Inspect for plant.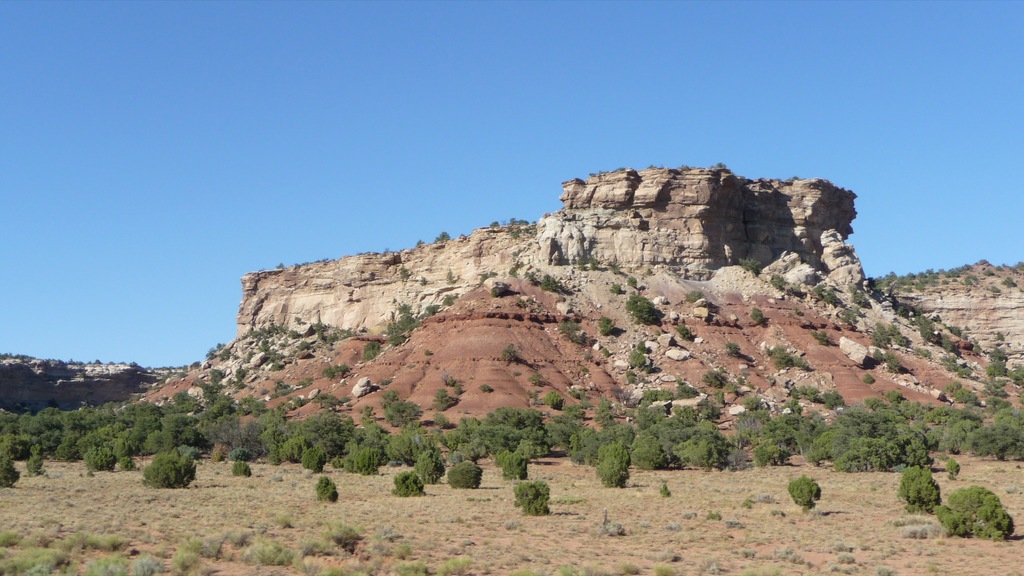
Inspection: {"x1": 504, "y1": 342, "x2": 517, "y2": 362}.
